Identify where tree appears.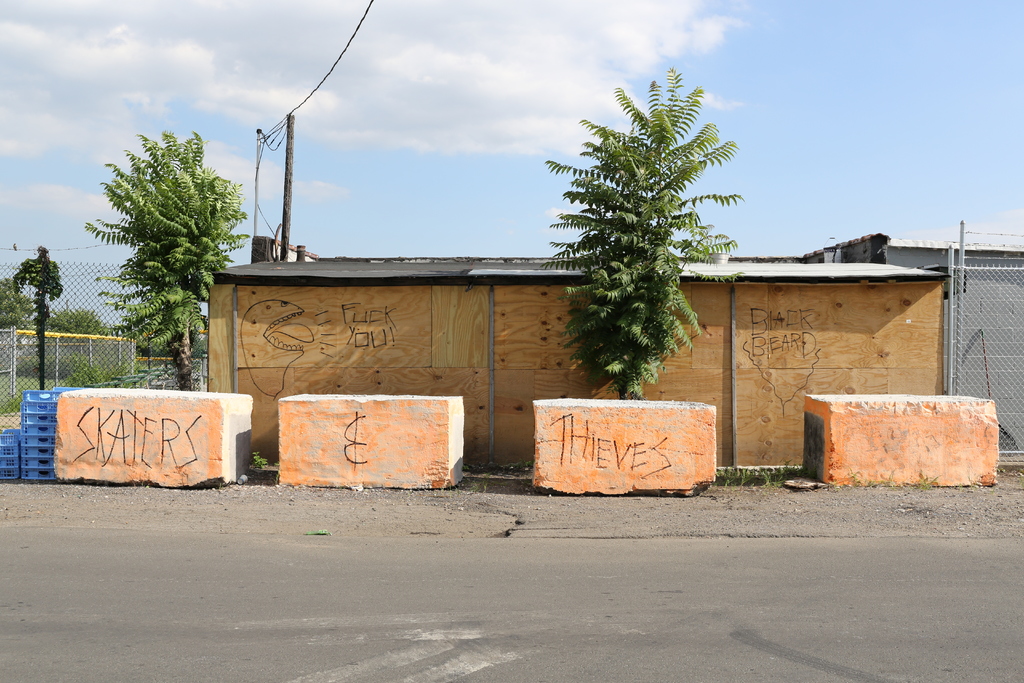
Appears at (0,277,33,329).
